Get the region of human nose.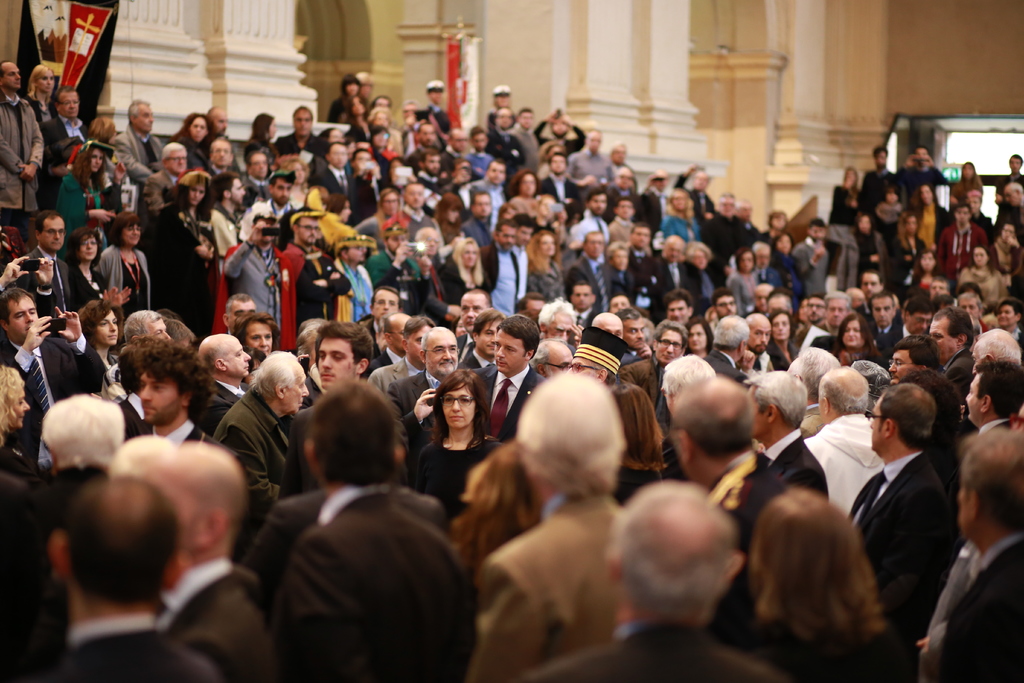
bbox(496, 341, 506, 361).
